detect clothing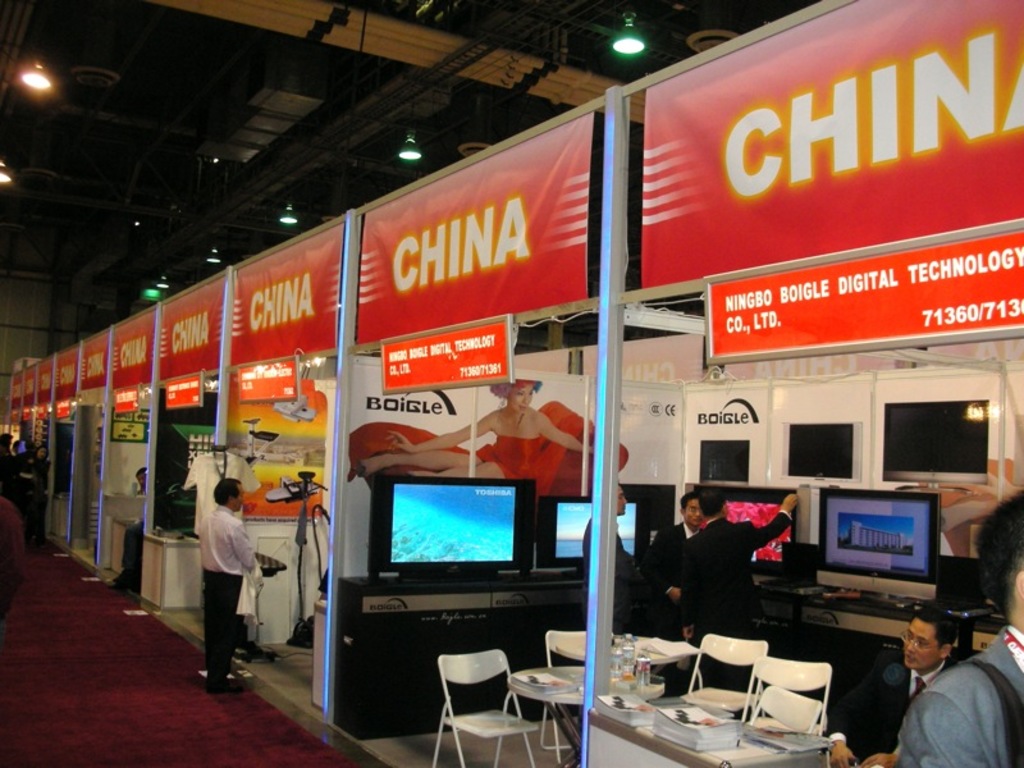
x1=576, y1=511, x2=643, y2=634
